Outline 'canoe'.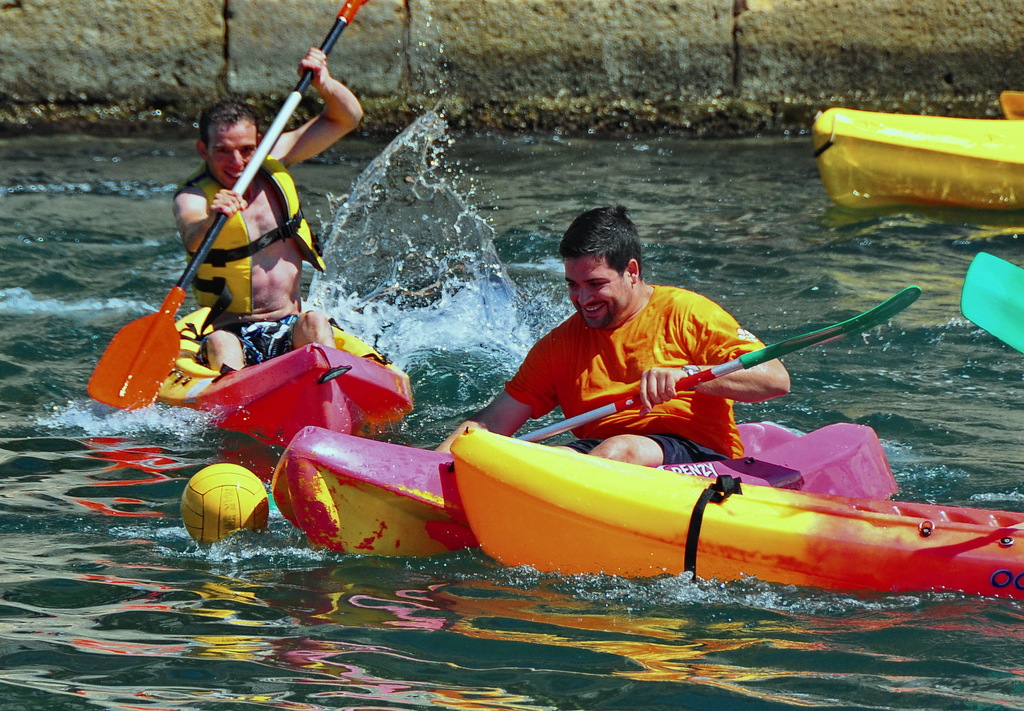
Outline: select_region(812, 108, 1023, 200).
